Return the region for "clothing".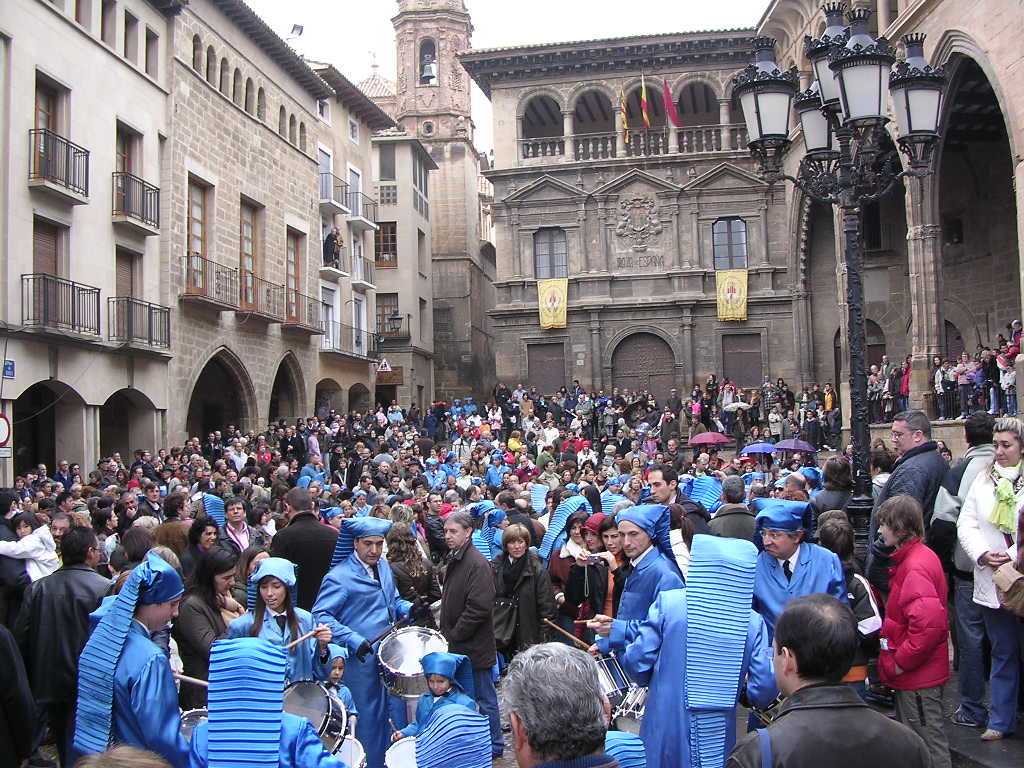
x1=335 y1=232 x2=343 y2=267.
